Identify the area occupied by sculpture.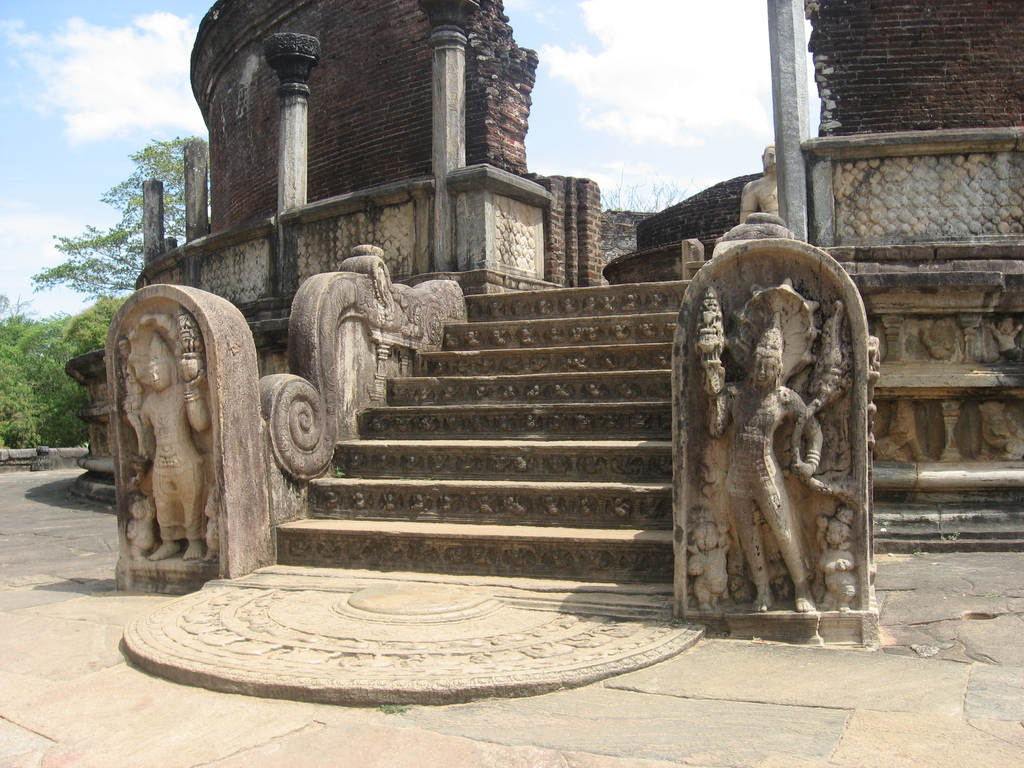
Area: 603 291 614 317.
